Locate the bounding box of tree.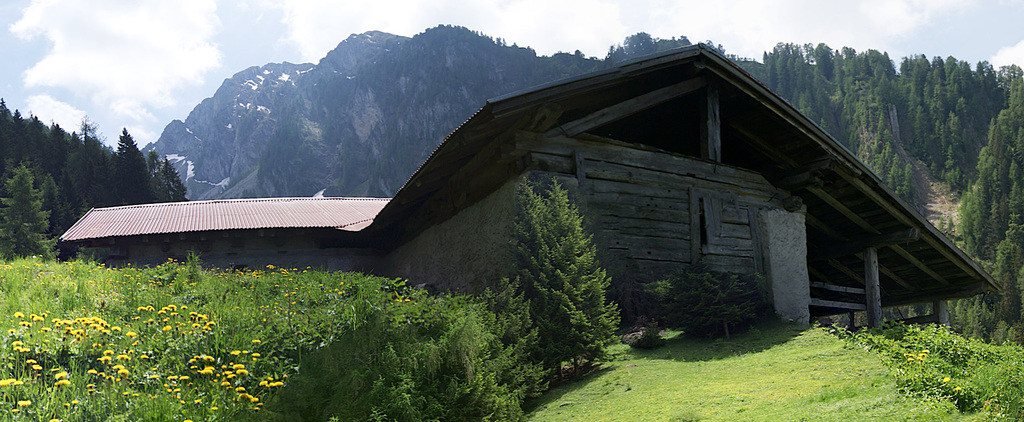
Bounding box: pyautogui.locateOnScreen(483, 131, 636, 391).
